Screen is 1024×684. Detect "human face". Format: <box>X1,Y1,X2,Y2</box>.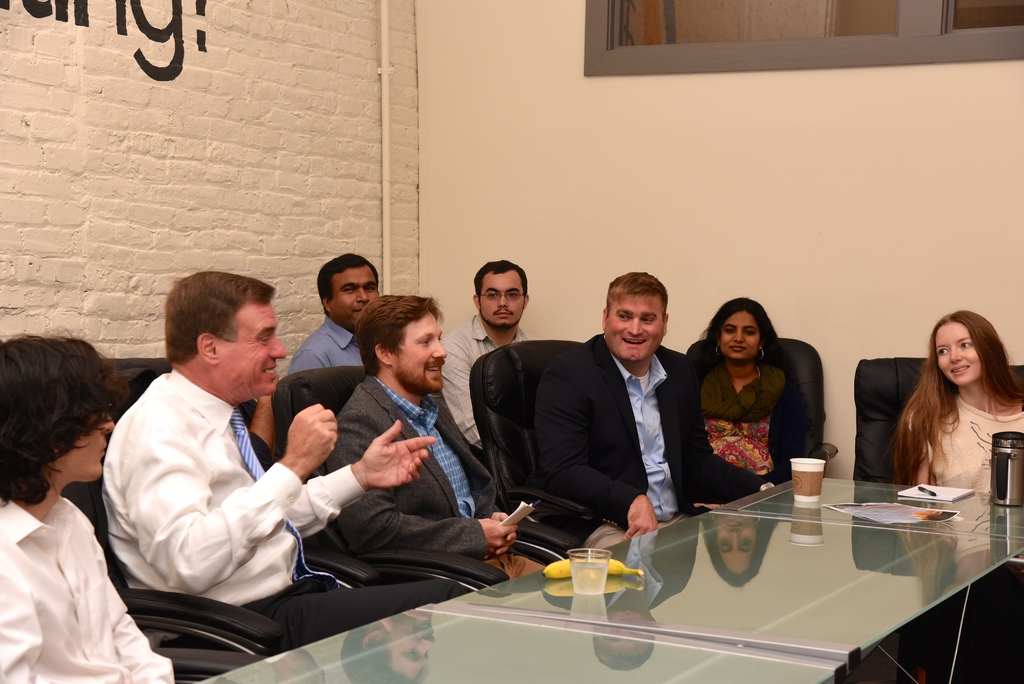
<box>56,412,118,481</box>.
